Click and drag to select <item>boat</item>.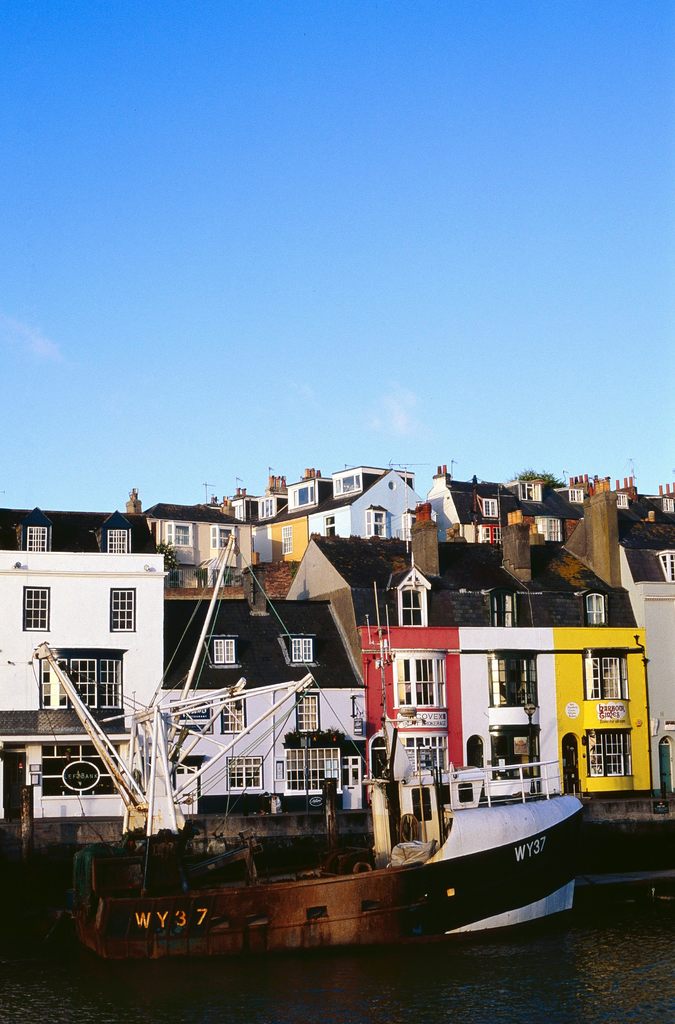
Selection: Rect(20, 518, 586, 966).
